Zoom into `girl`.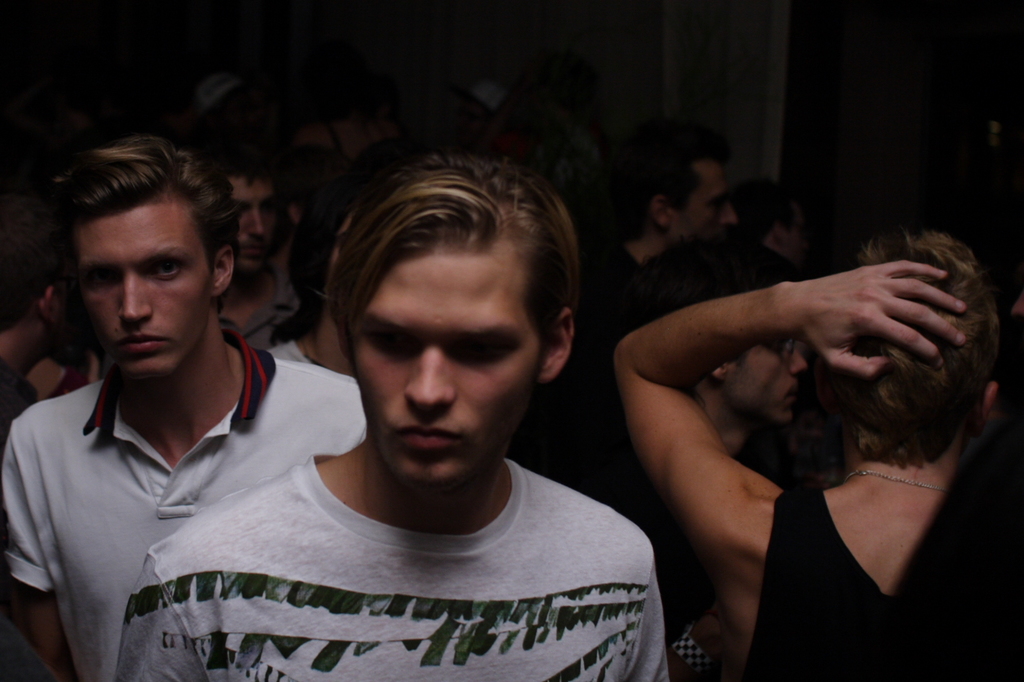
Zoom target: rect(612, 228, 1023, 681).
